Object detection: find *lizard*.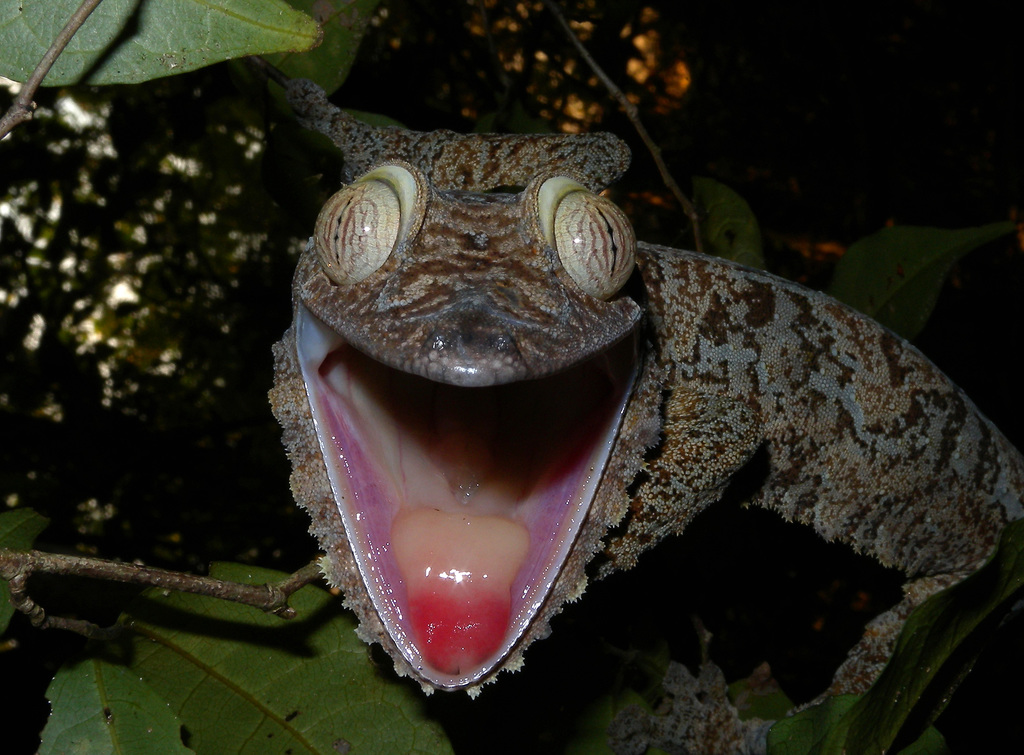
{"x1": 271, "y1": 85, "x2": 1021, "y2": 702}.
